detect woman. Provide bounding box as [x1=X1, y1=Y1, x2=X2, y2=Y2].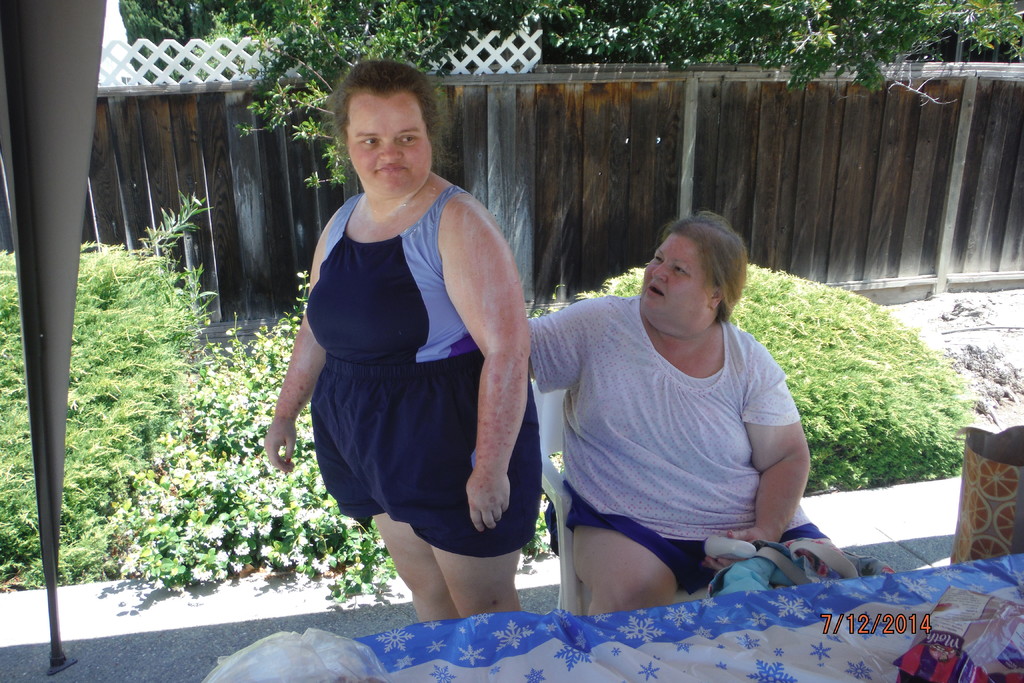
[x1=285, y1=60, x2=548, y2=630].
